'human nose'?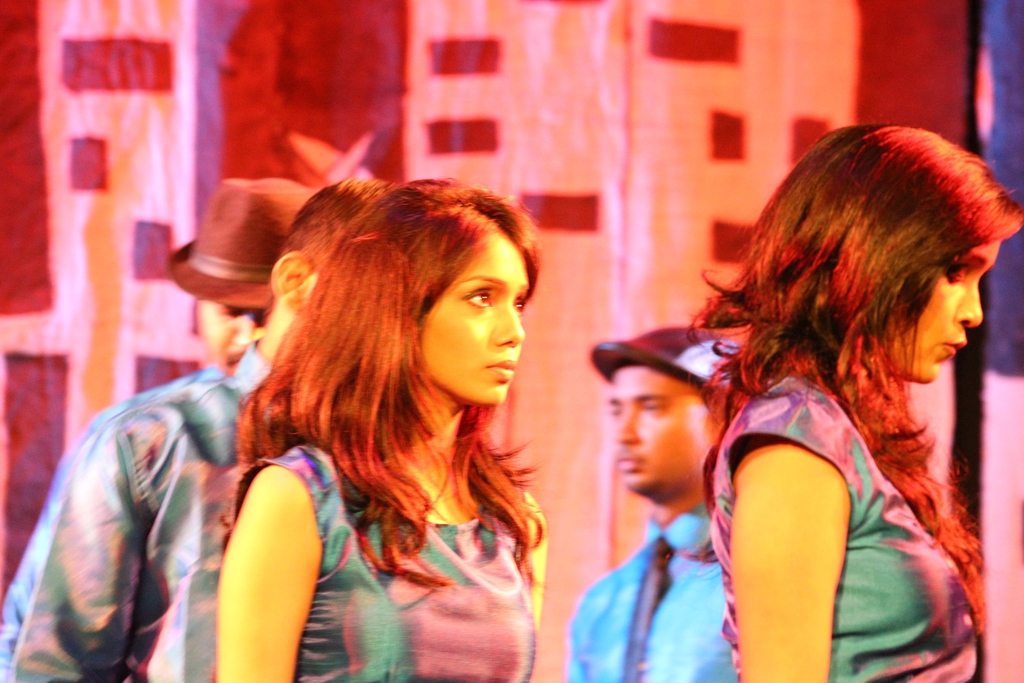
bbox=(226, 315, 257, 349)
